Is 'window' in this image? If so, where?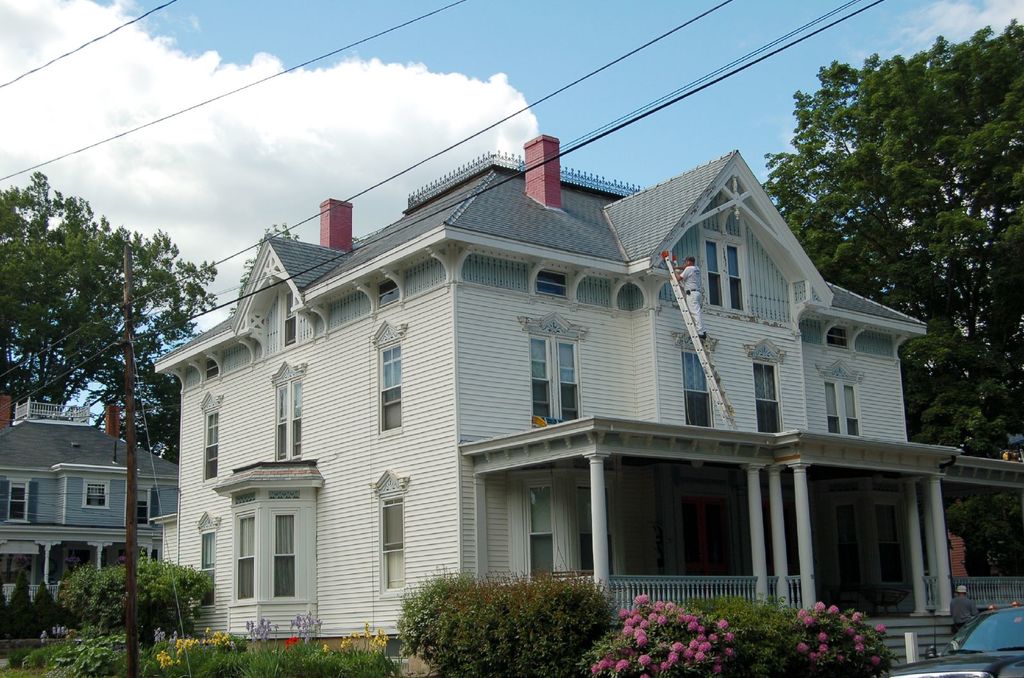
Yes, at (left=134, top=485, right=152, bottom=529).
